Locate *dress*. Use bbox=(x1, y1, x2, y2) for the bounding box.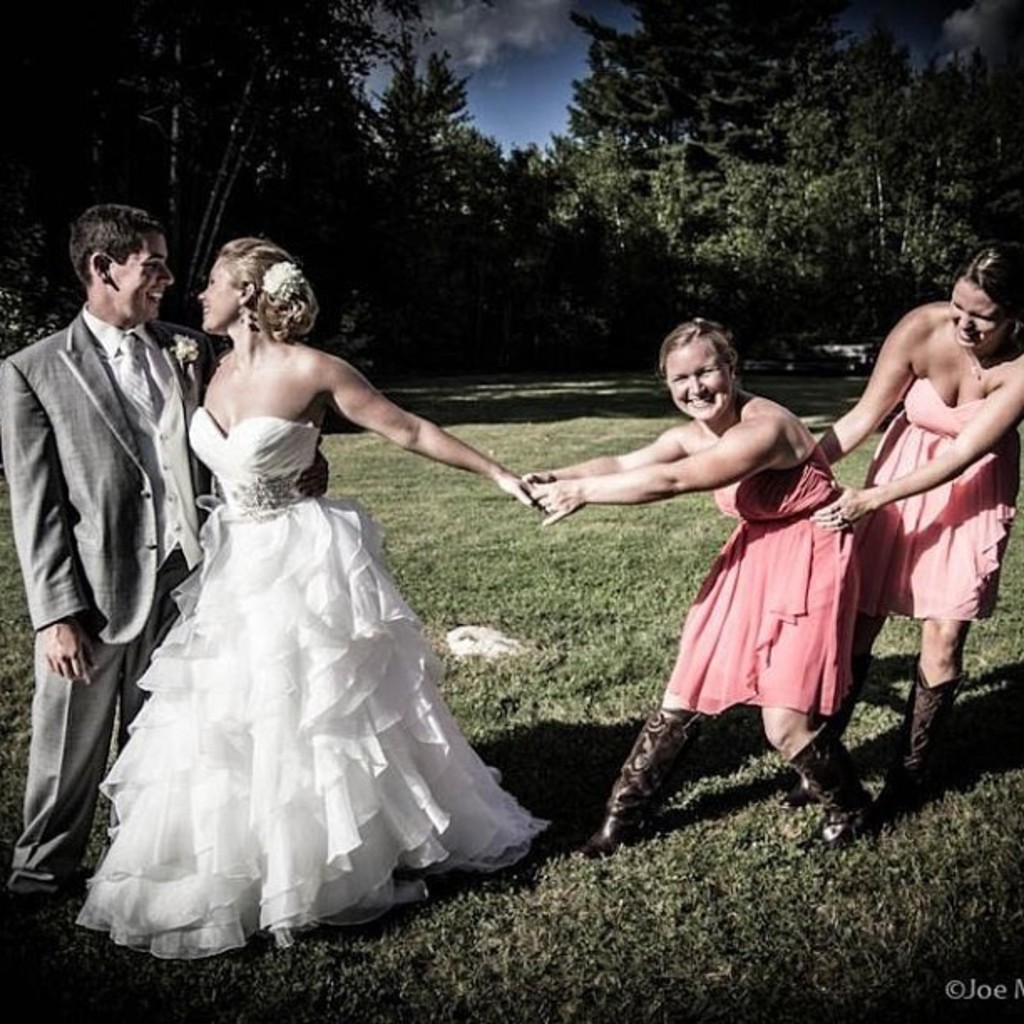
bbox=(669, 438, 858, 724).
